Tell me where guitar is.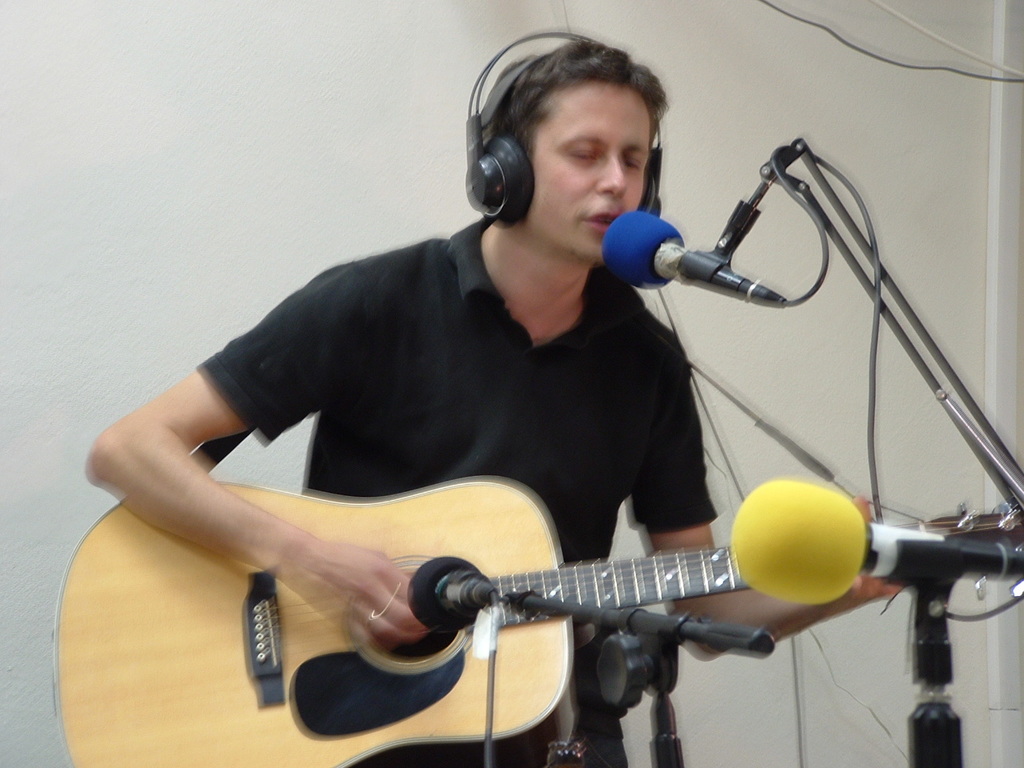
guitar is at [49, 466, 1023, 767].
